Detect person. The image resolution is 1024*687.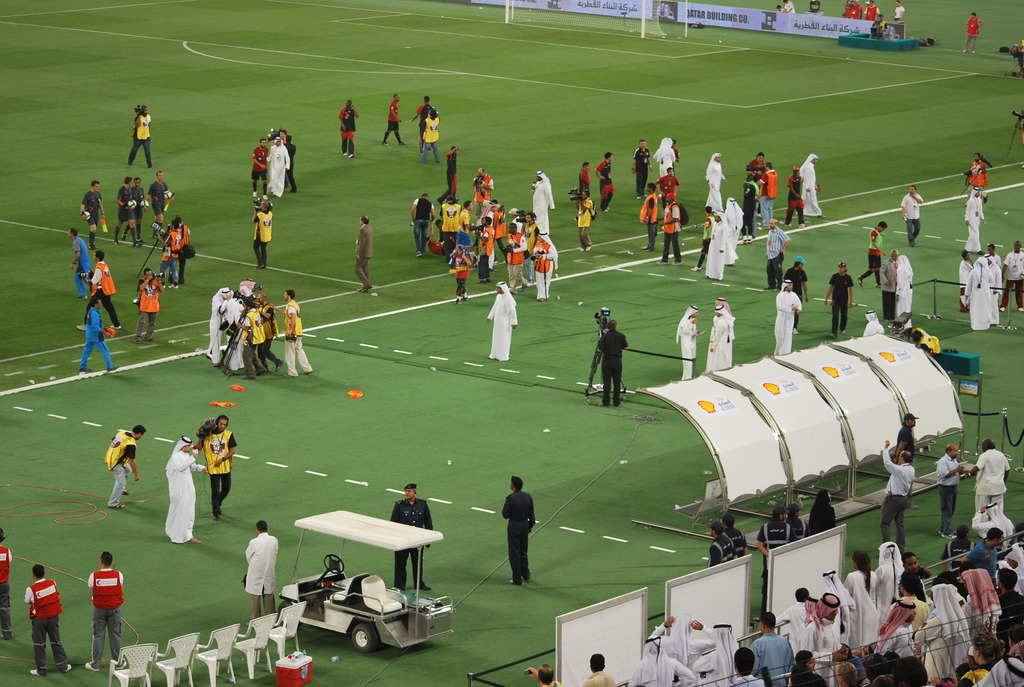
[799, 152, 827, 223].
